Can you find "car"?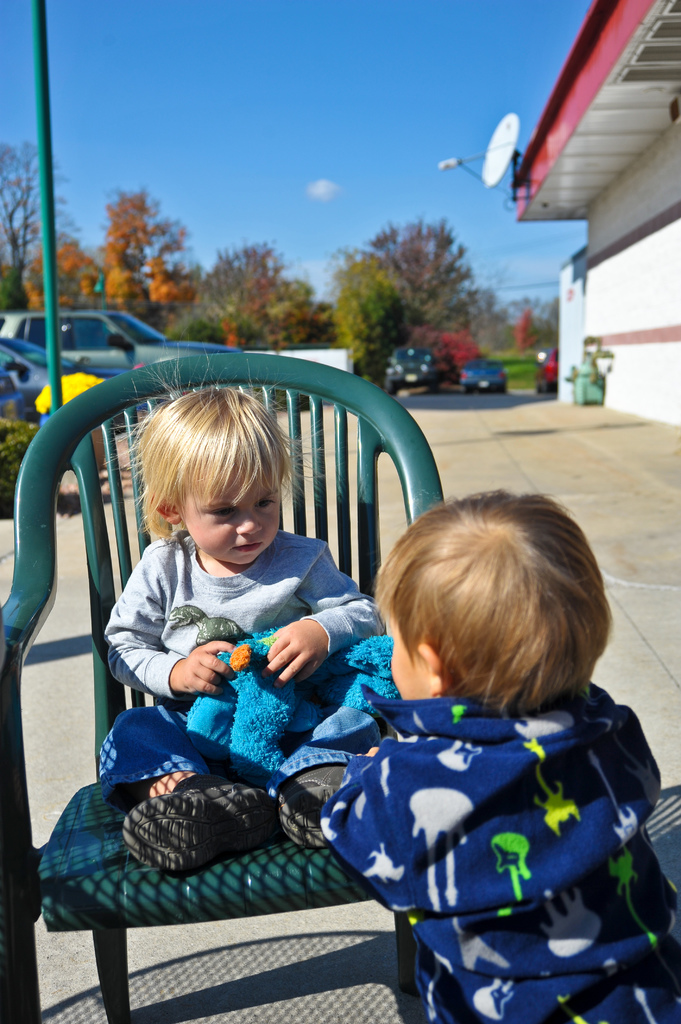
Yes, bounding box: box=[383, 342, 444, 392].
